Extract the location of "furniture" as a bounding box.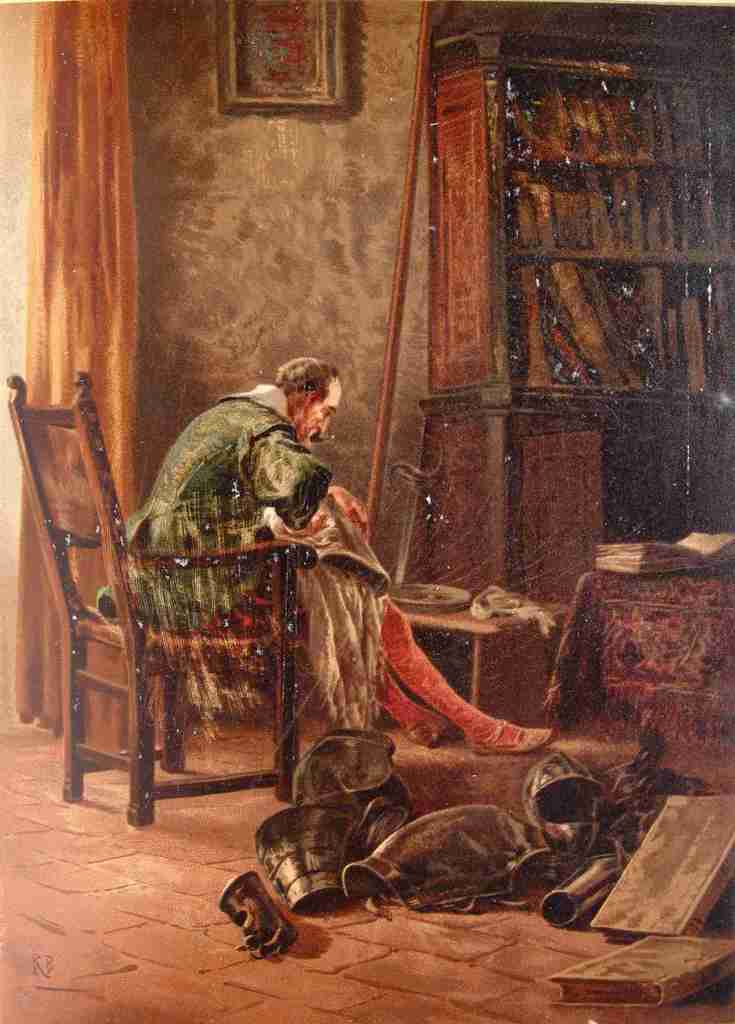
x1=3, y1=370, x2=307, y2=826.
